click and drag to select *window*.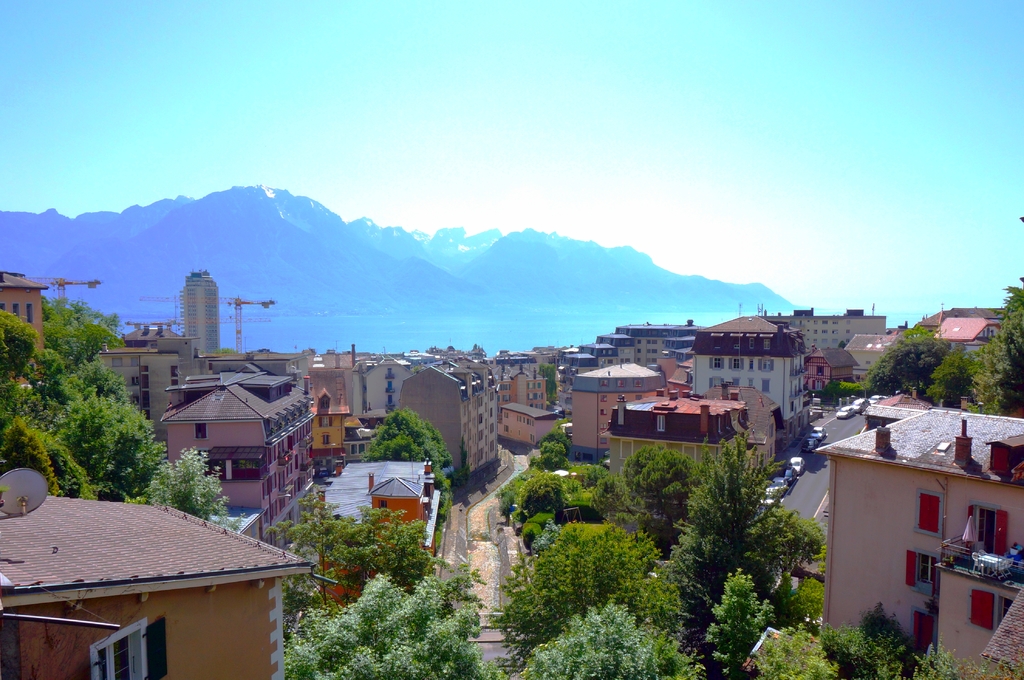
Selection: <bbox>617, 378, 625, 387</bbox>.
